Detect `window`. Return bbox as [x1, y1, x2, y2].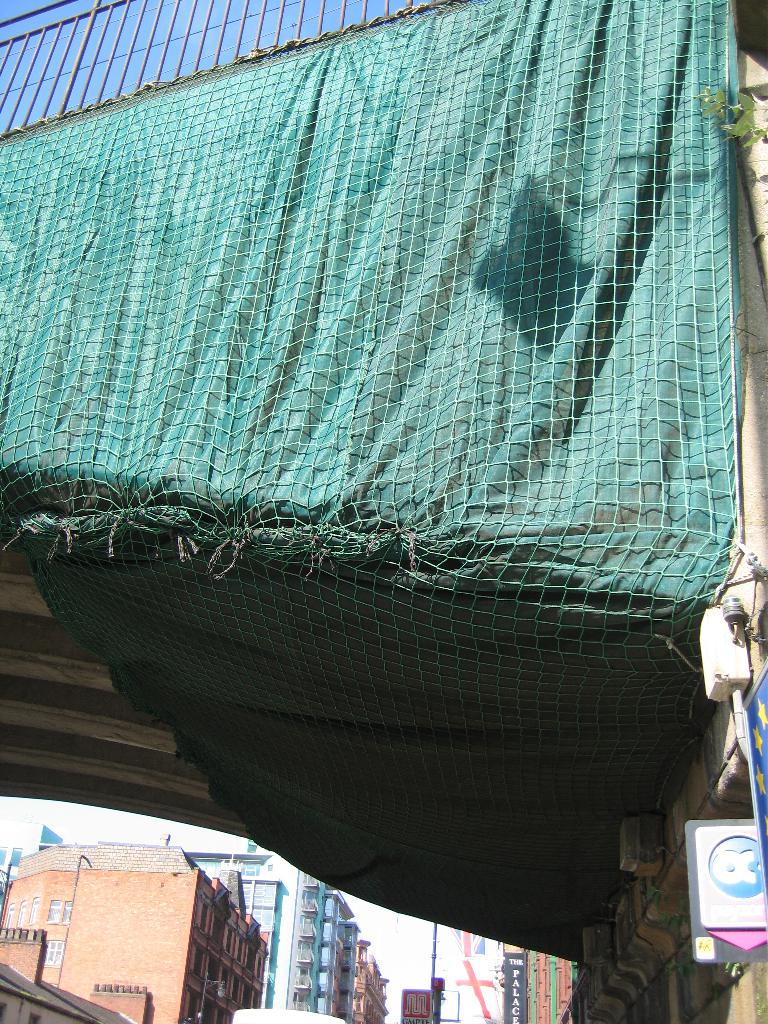
[26, 1013, 44, 1021].
